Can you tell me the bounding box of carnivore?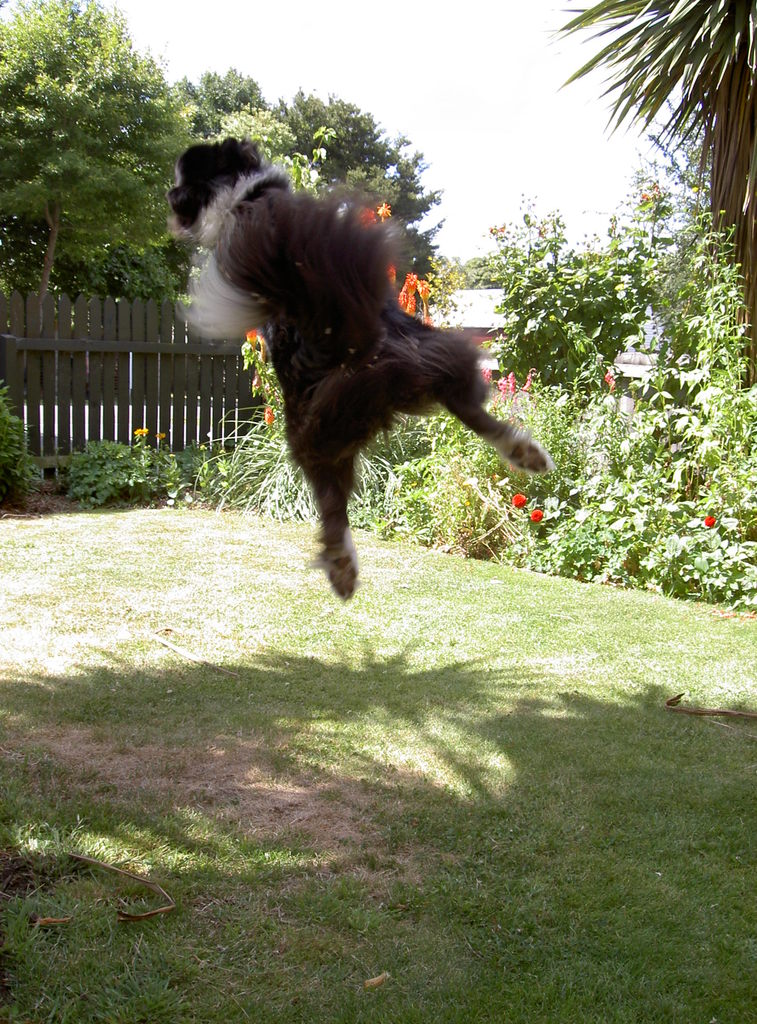
bbox=[161, 86, 536, 601].
